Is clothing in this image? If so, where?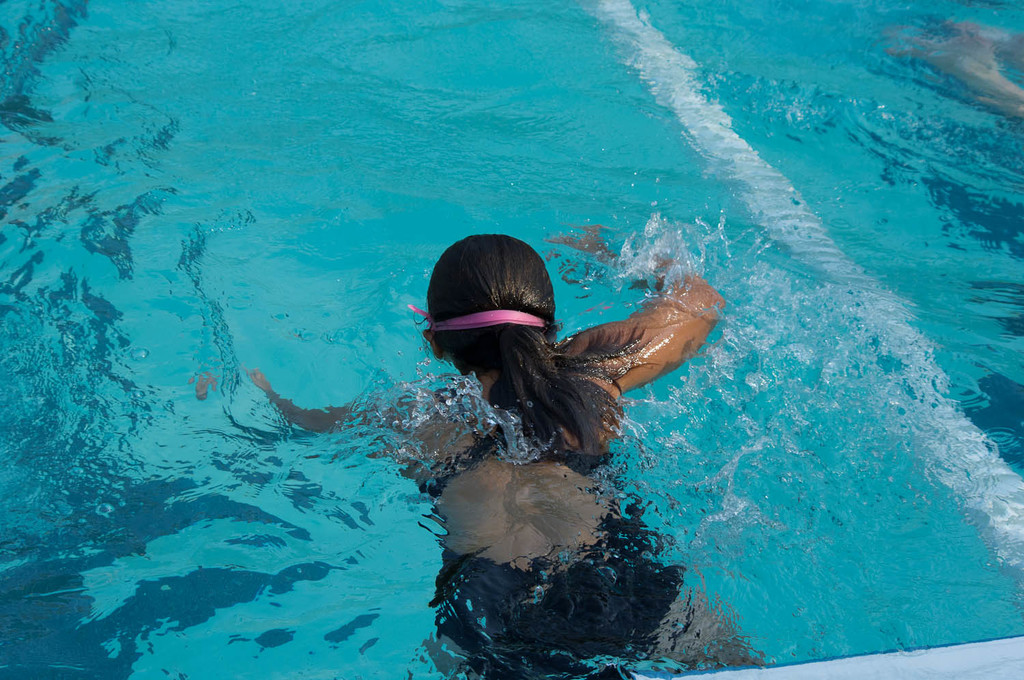
Yes, at 427:545:690:679.
